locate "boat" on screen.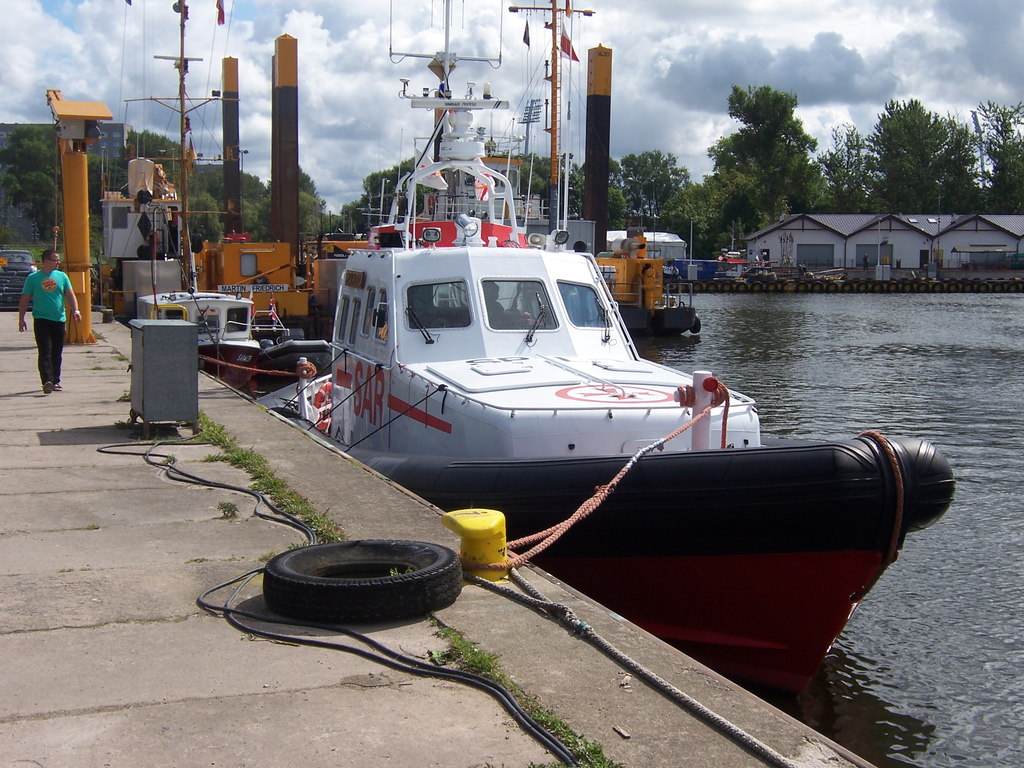
On screen at detection(269, 114, 927, 634).
